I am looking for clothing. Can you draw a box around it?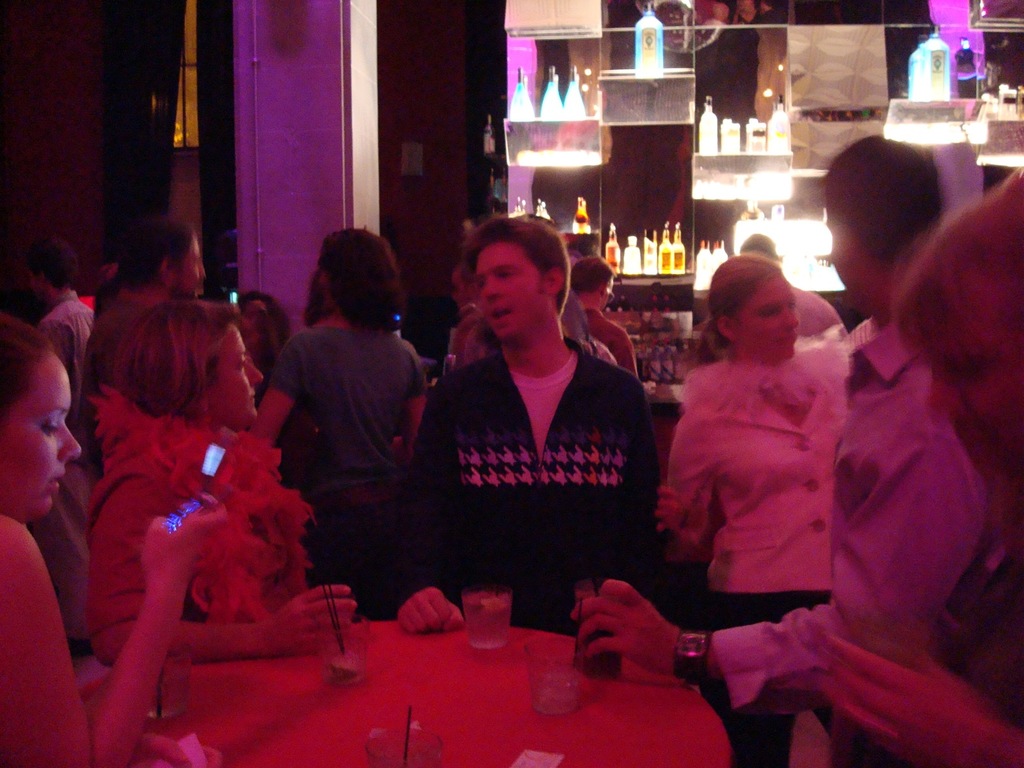
Sure, the bounding box is bbox(83, 378, 319, 641).
